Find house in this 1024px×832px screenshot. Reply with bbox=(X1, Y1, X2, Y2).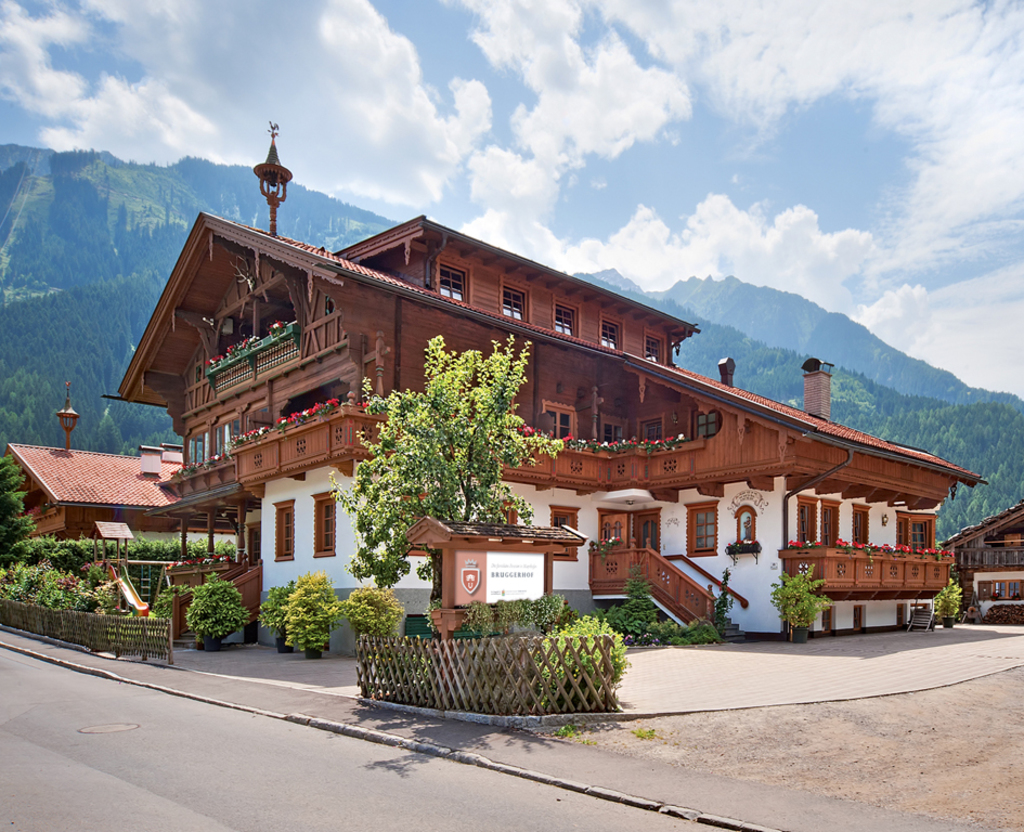
bbox=(937, 506, 1023, 627).
